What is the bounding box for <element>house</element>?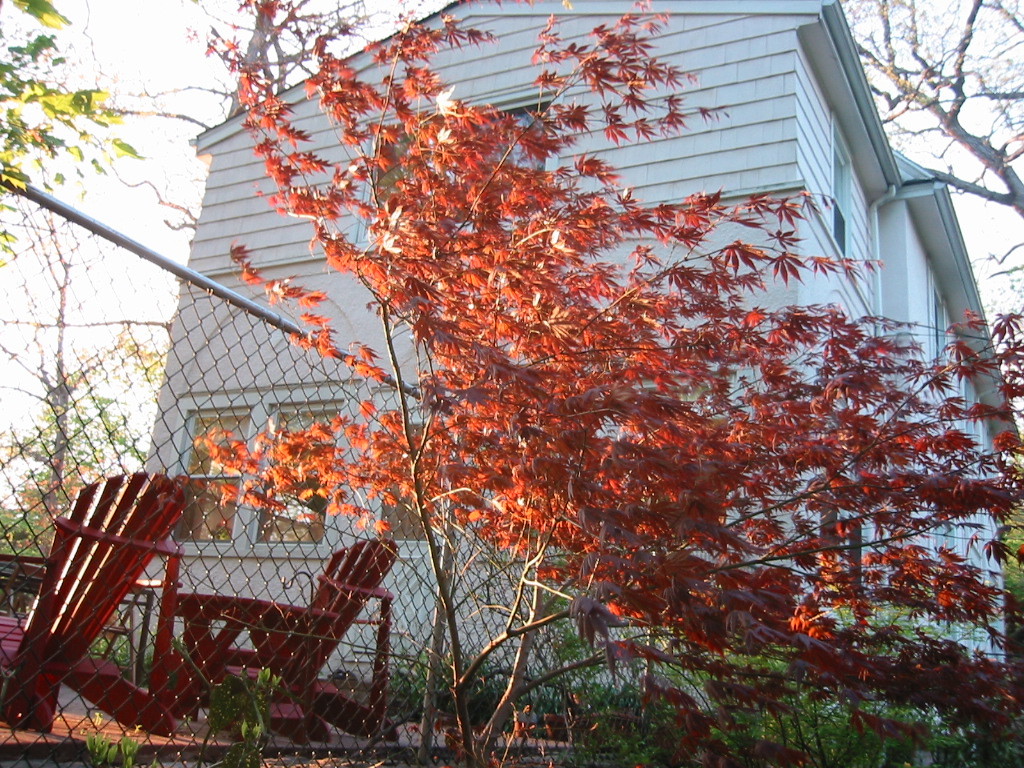
142/1/1023/732.
